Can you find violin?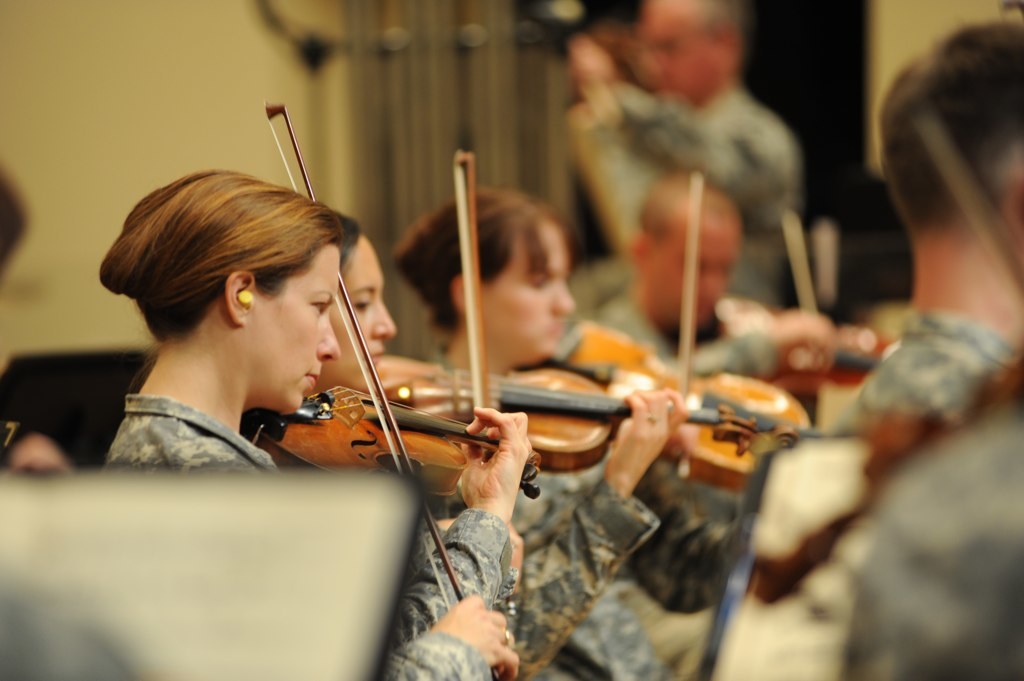
Yes, bounding box: 235 87 543 676.
